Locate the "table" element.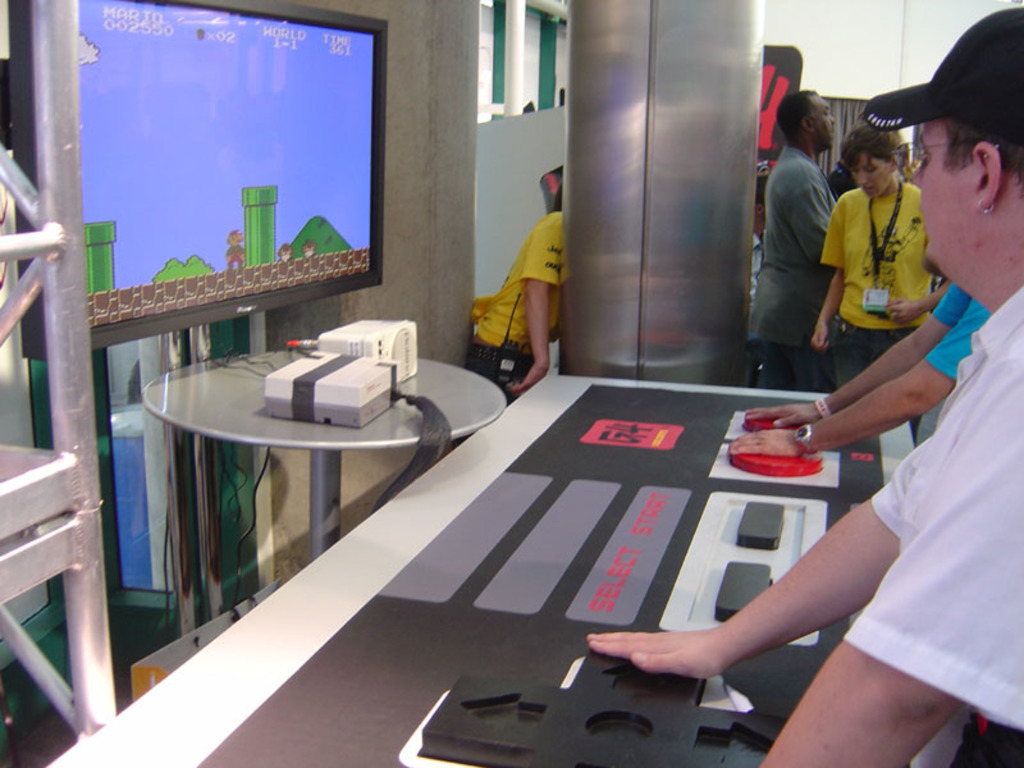
Element bbox: 140 343 511 557.
